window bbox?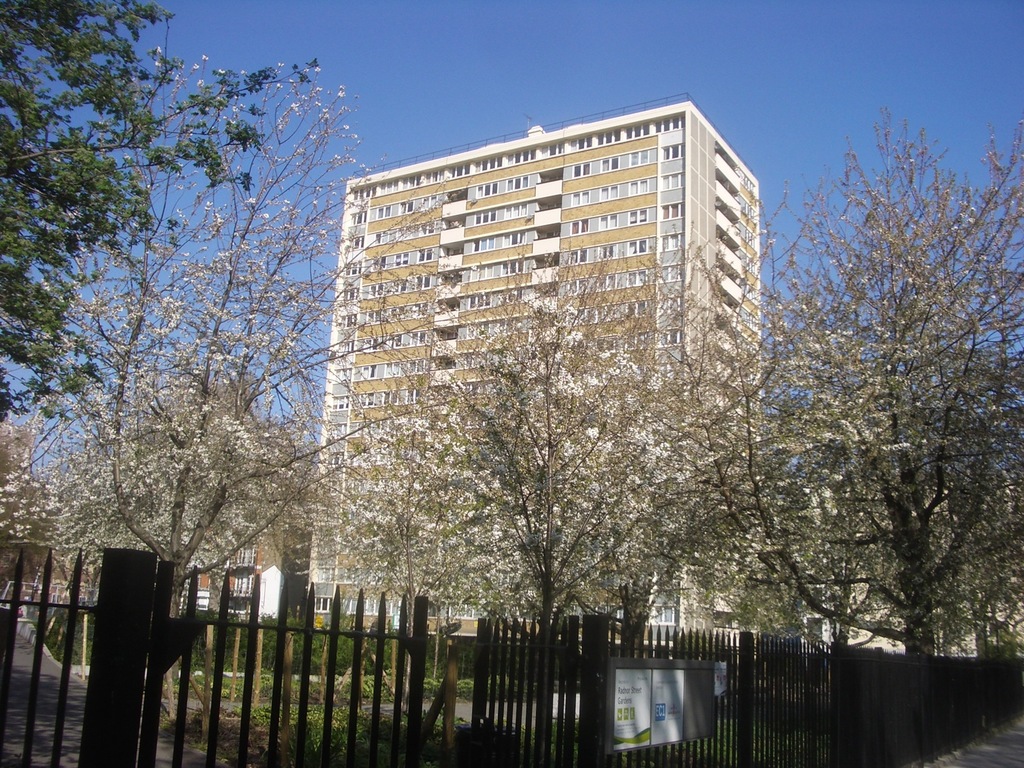
{"x1": 744, "y1": 200, "x2": 758, "y2": 225}
